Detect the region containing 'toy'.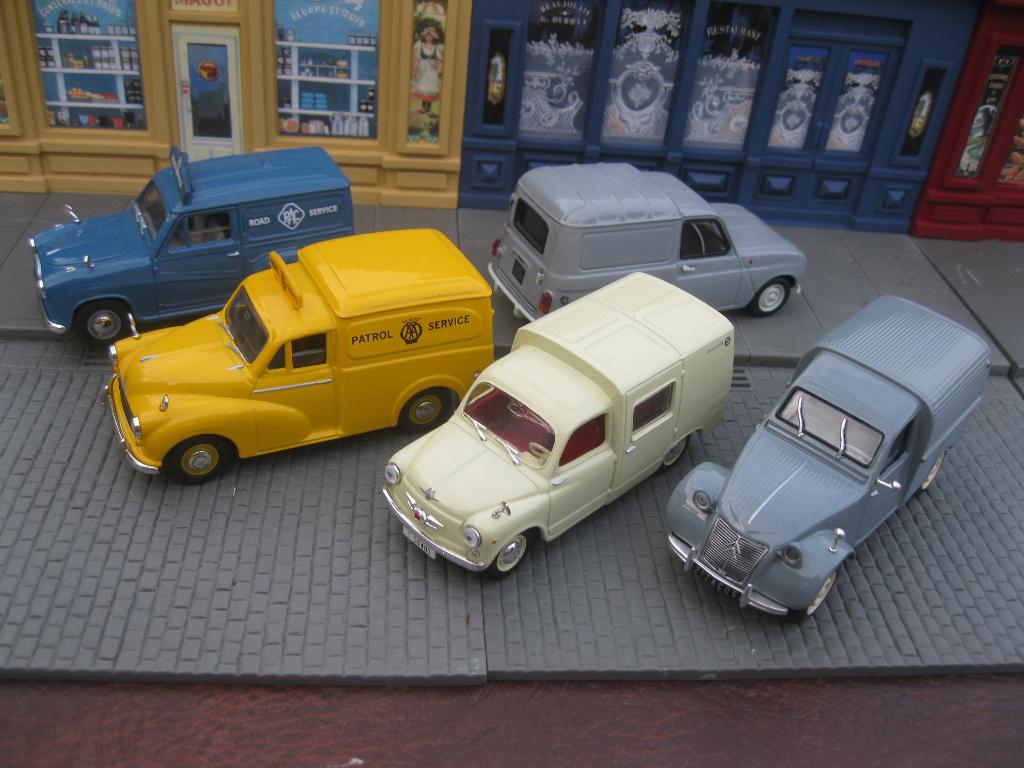
bbox(459, 221, 1013, 369).
